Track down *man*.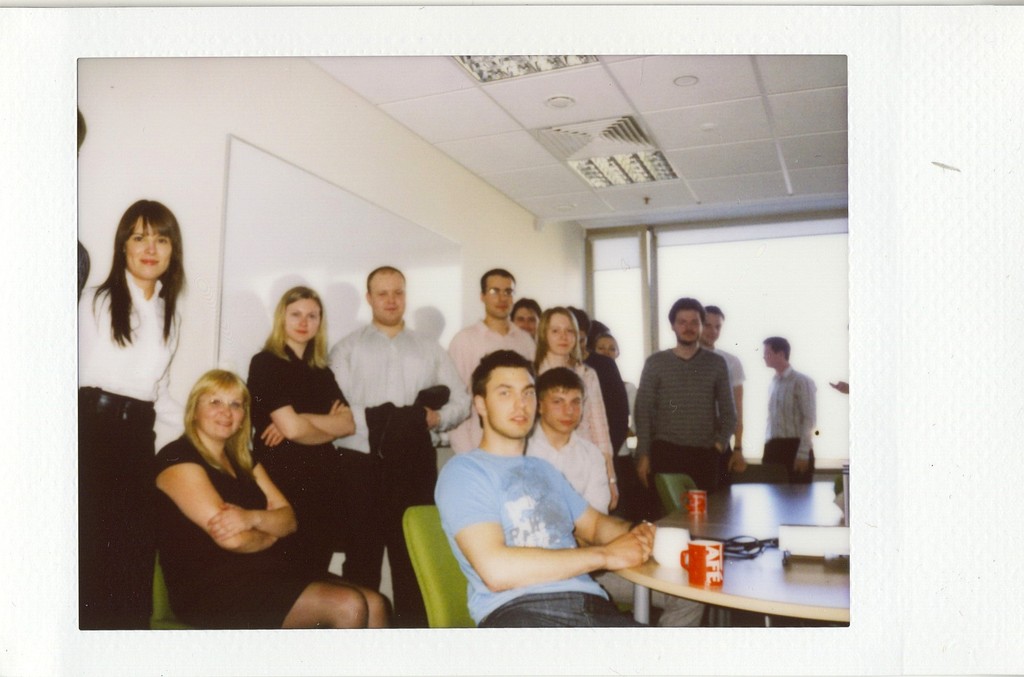
Tracked to 436, 352, 652, 652.
